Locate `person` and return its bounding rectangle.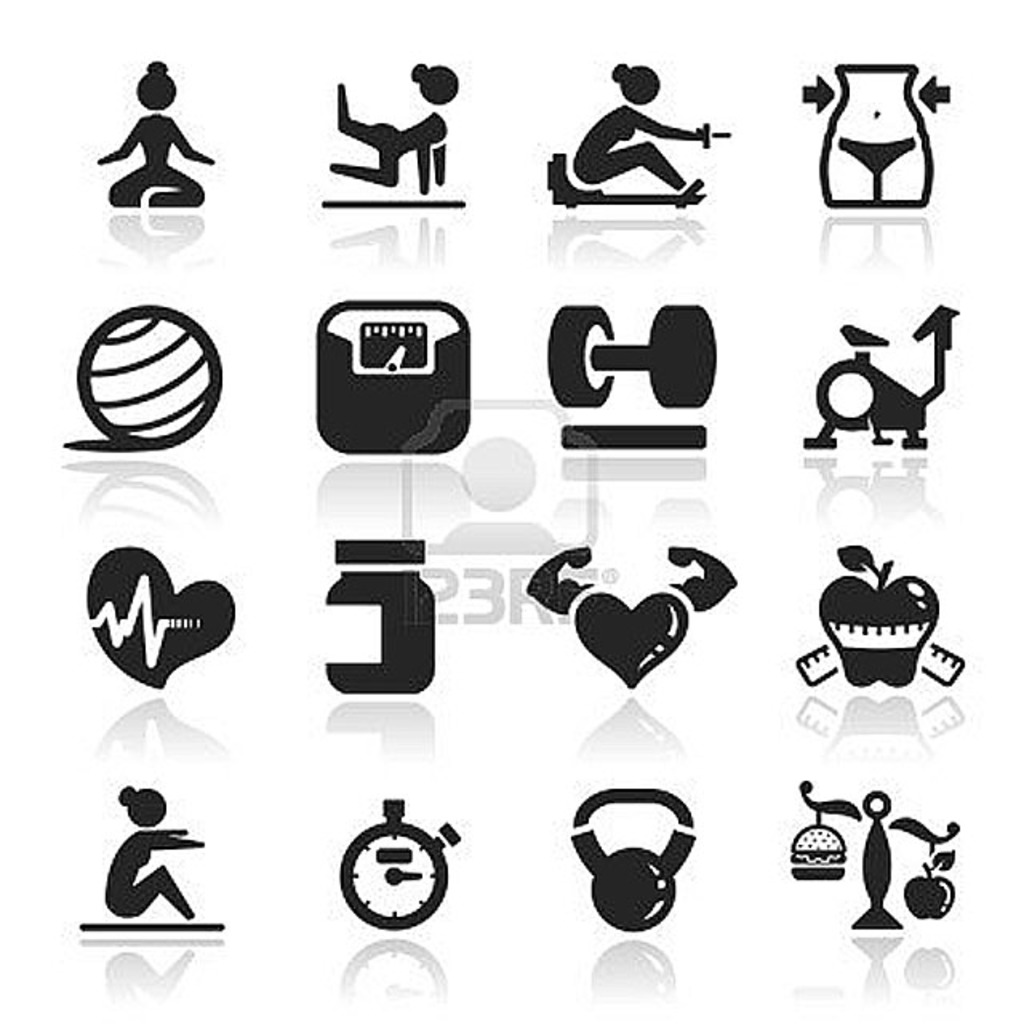
(x1=104, y1=786, x2=203, y2=920).
